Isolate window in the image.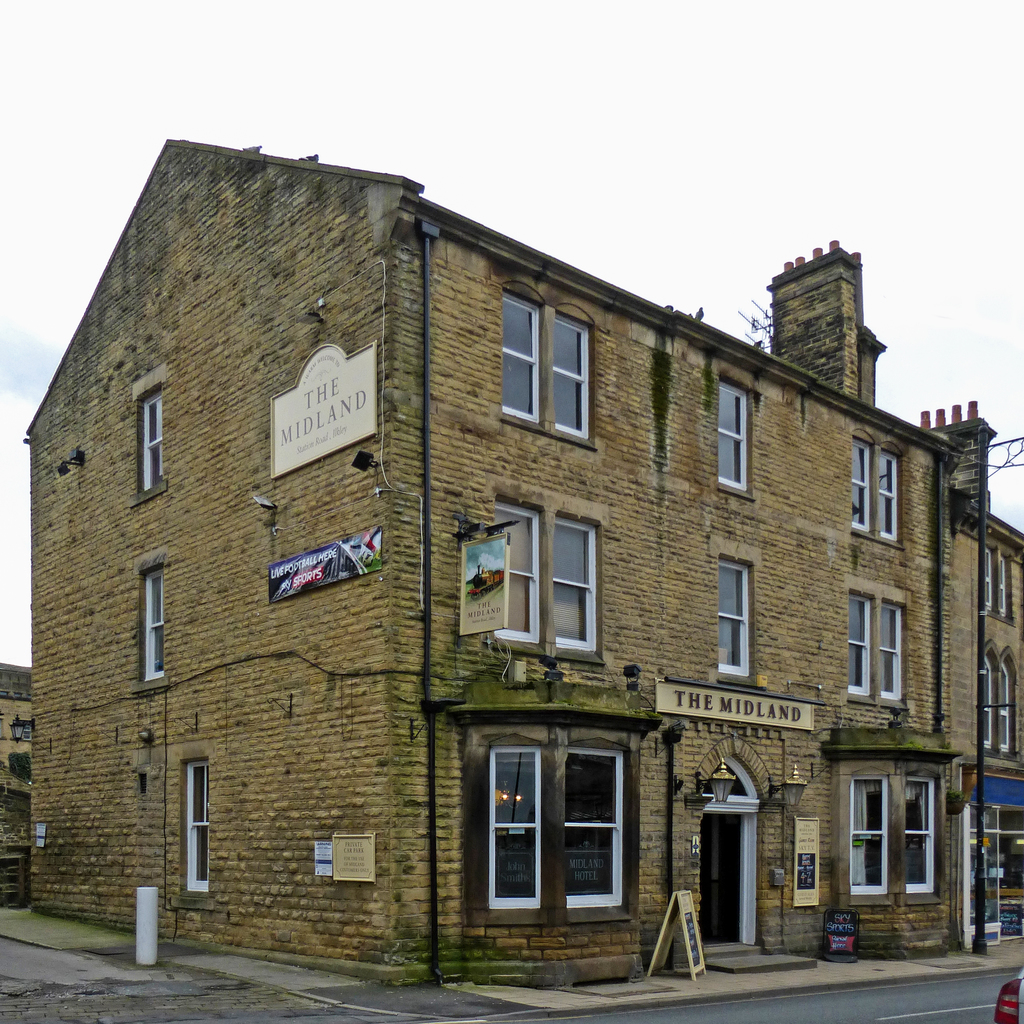
Isolated region: region(778, 577, 918, 705).
